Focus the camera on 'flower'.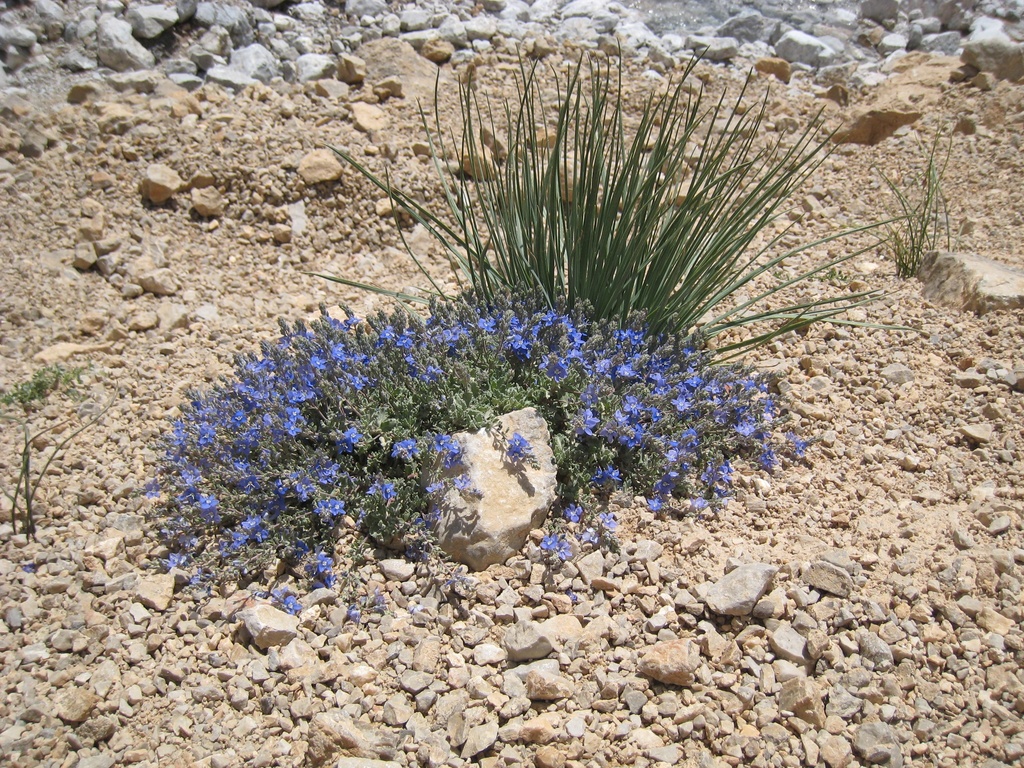
Focus region: 426 481 444 494.
